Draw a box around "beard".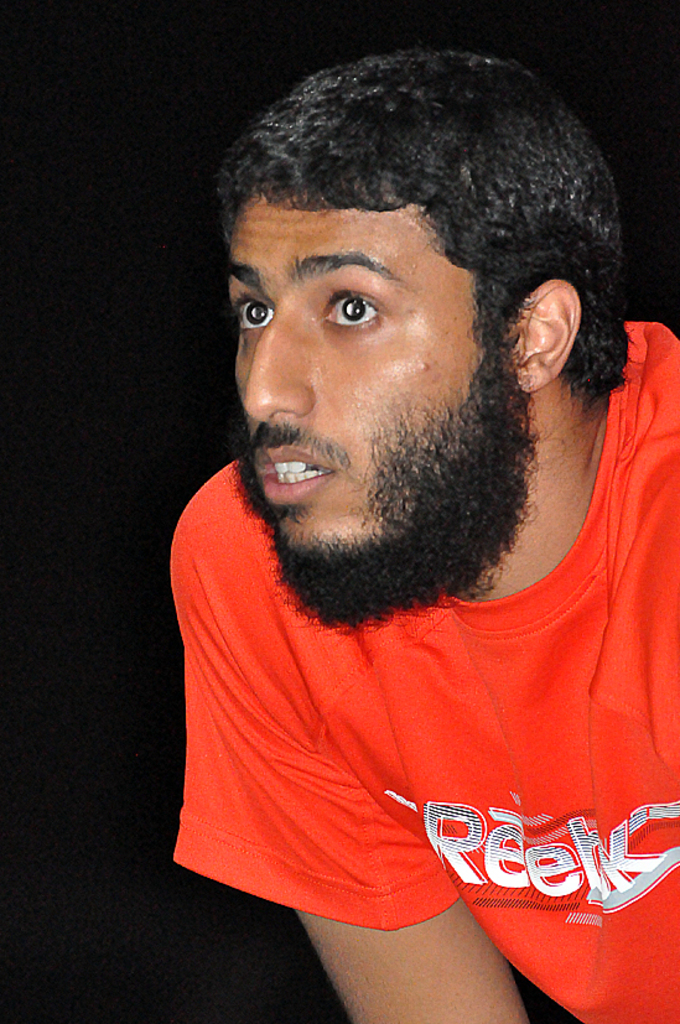
[left=238, top=317, right=565, bottom=638].
